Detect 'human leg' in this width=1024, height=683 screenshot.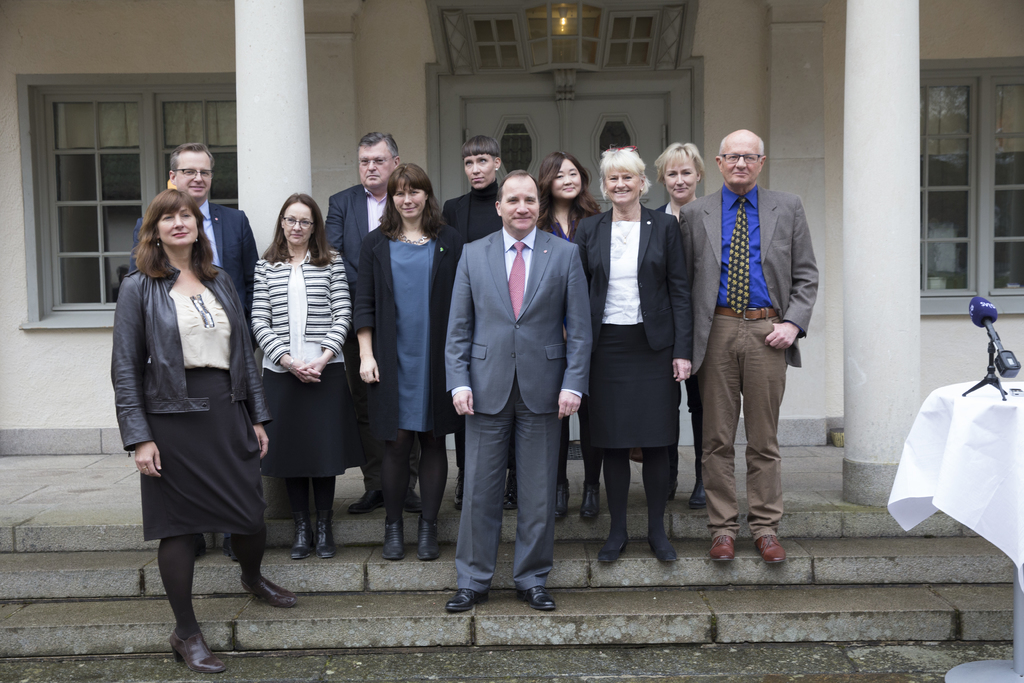
Detection: box(513, 353, 565, 616).
